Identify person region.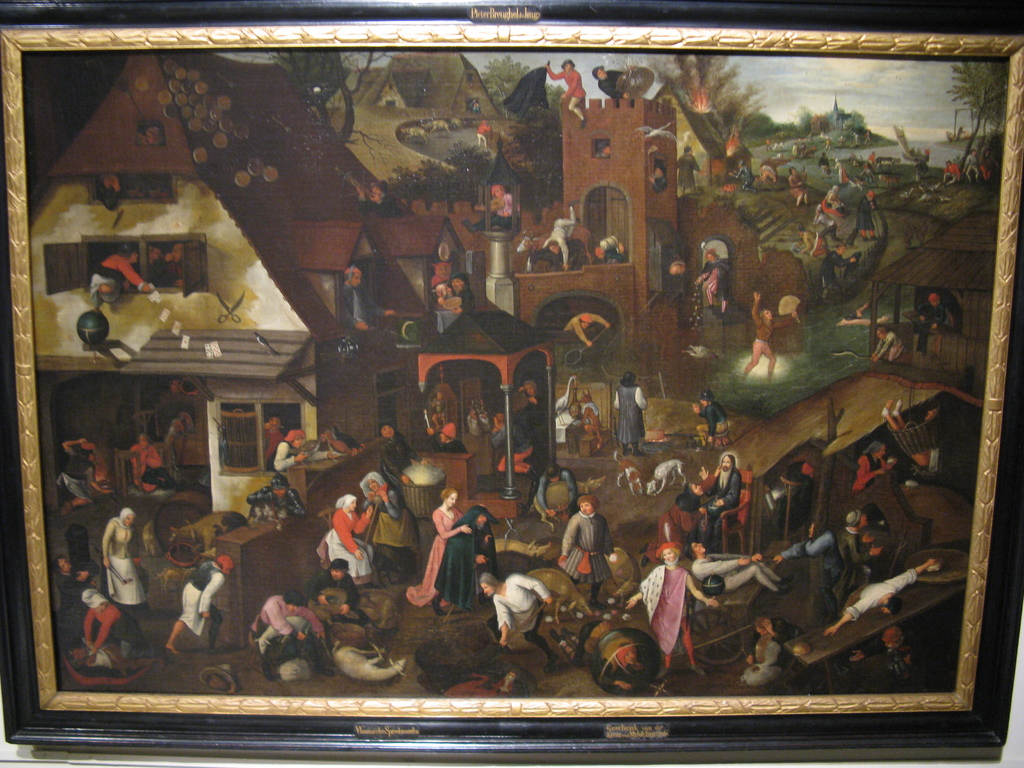
Region: 71,638,120,667.
